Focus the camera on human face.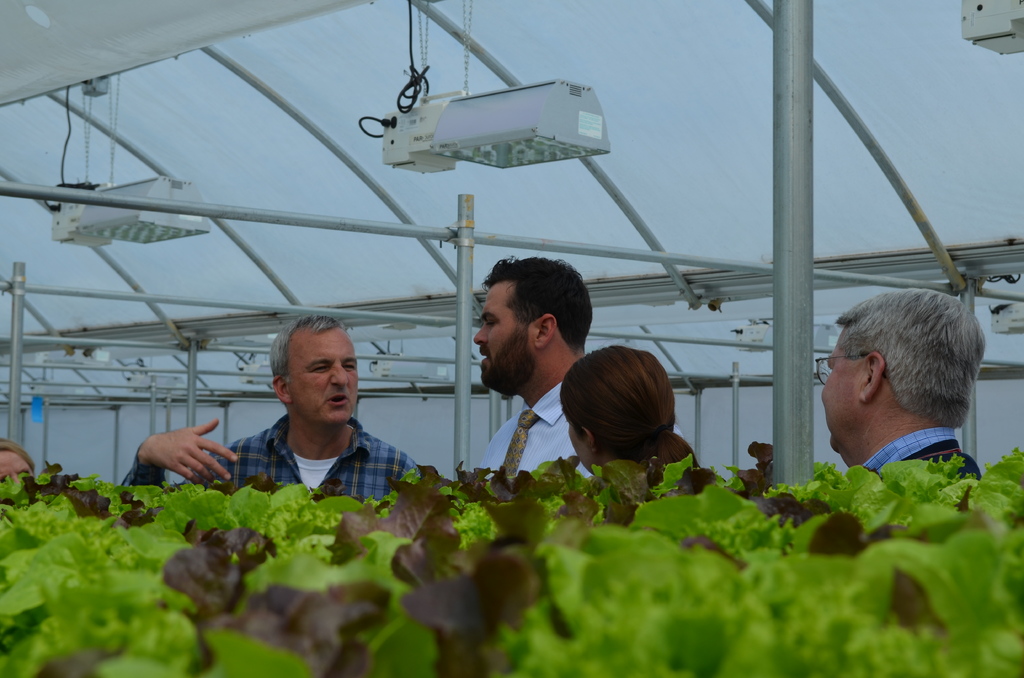
Focus region: [810, 328, 854, 460].
